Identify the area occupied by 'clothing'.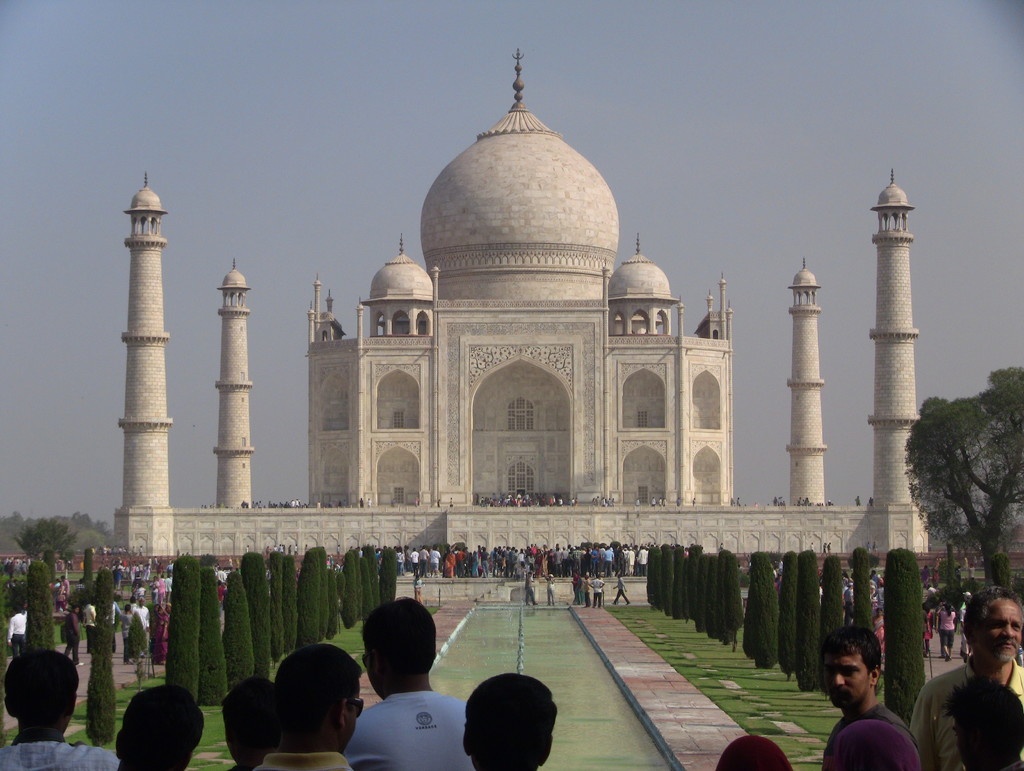
Area: select_region(871, 573, 886, 585).
